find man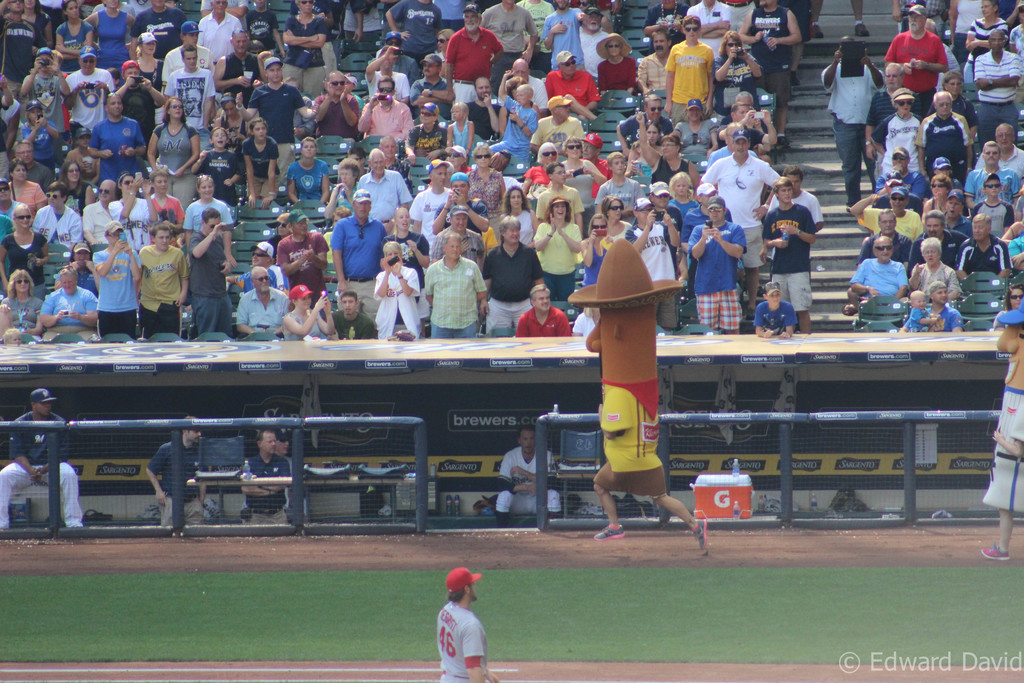
rect(959, 138, 1023, 222)
